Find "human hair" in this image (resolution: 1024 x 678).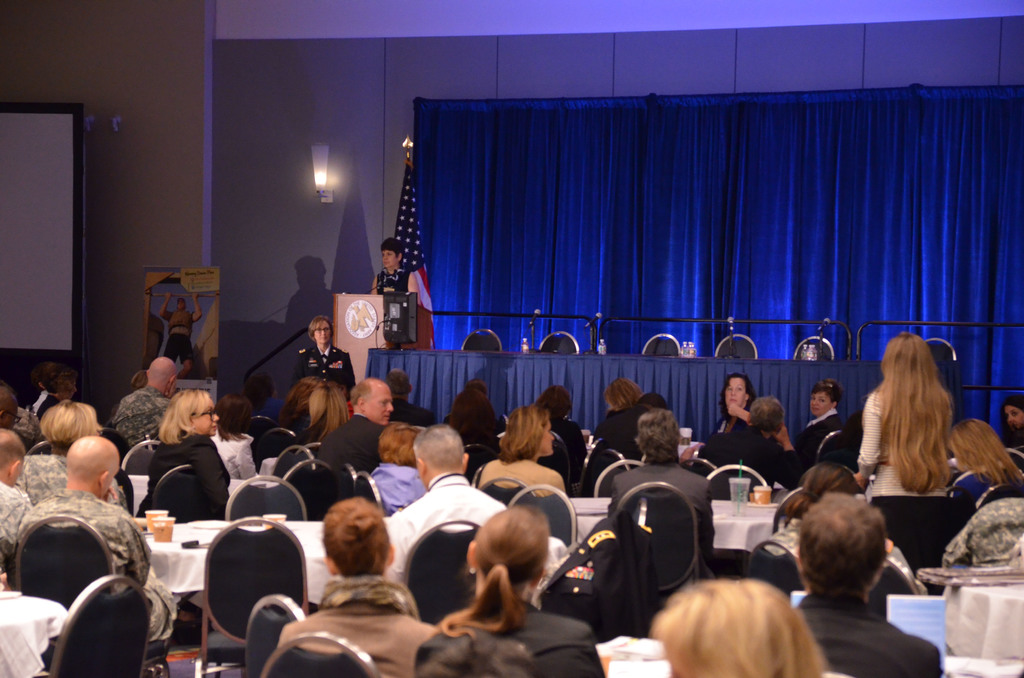
pyautogui.locateOnScreen(40, 400, 106, 452).
